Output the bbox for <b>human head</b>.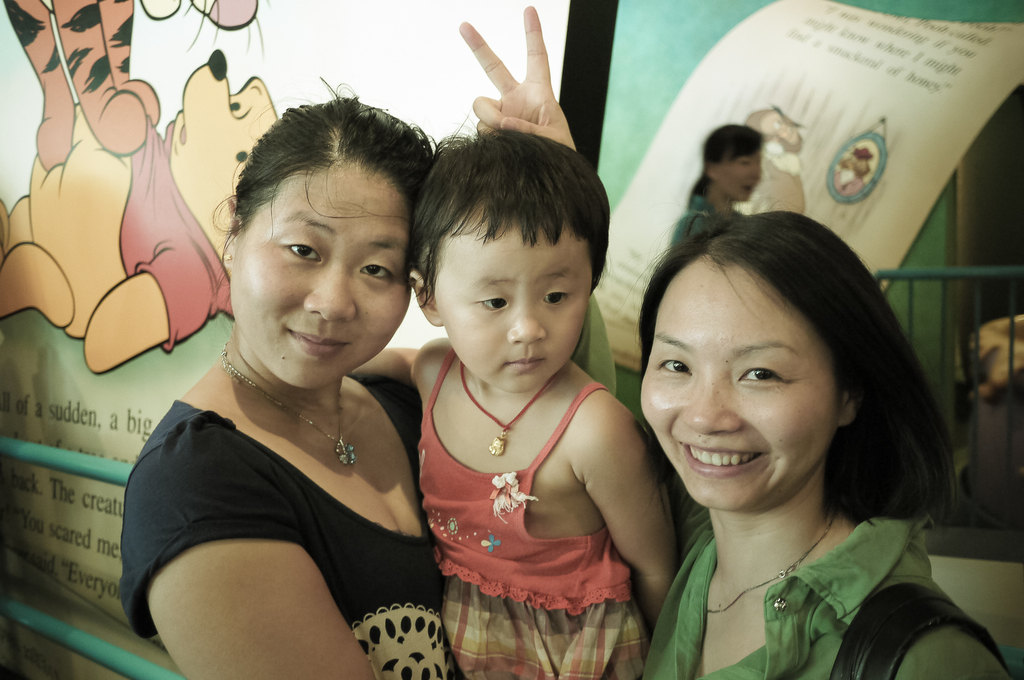
409 108 614 396.
